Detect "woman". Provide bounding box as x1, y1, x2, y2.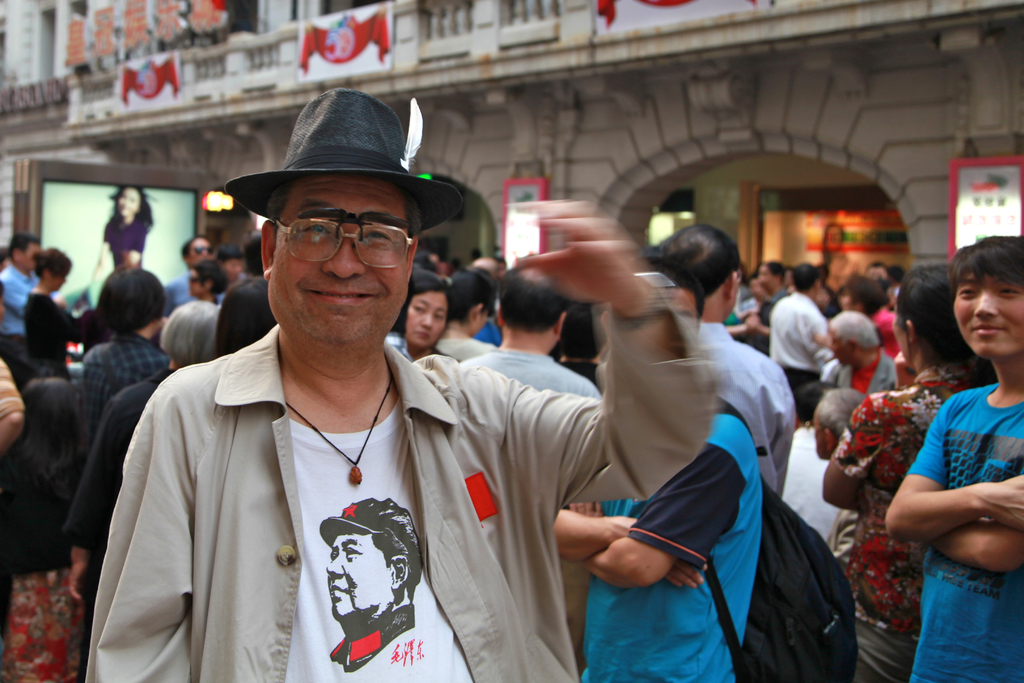
211, 273, 271, 358.
